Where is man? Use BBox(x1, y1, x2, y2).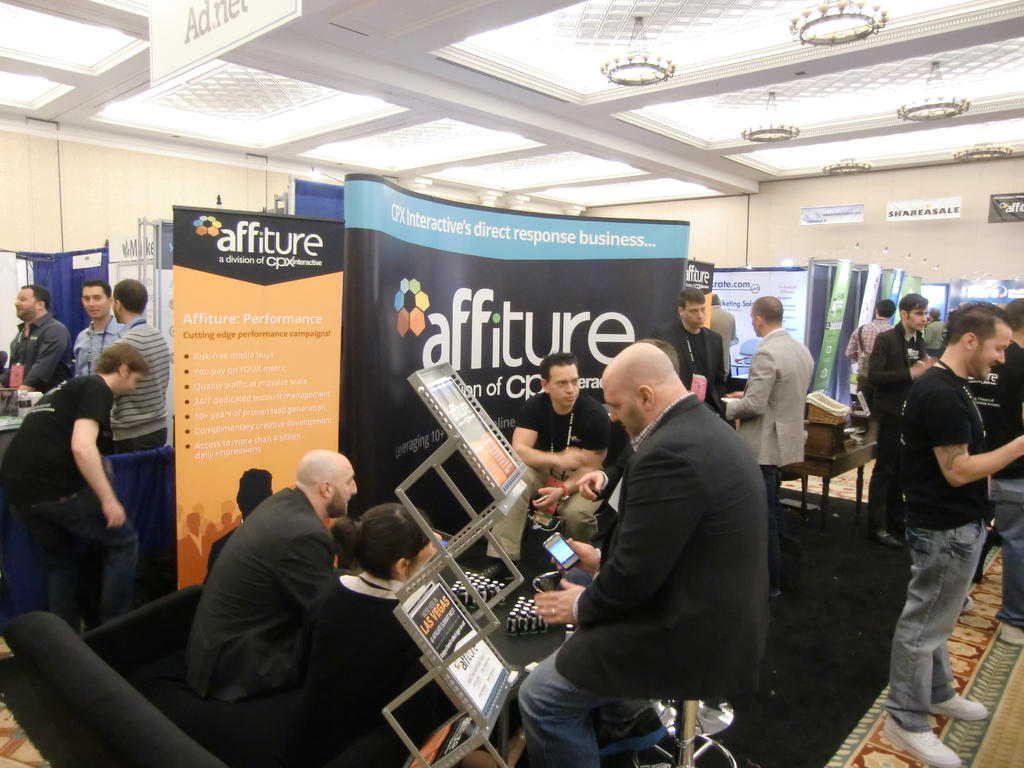
BBox(108, 280, 172, 452).
